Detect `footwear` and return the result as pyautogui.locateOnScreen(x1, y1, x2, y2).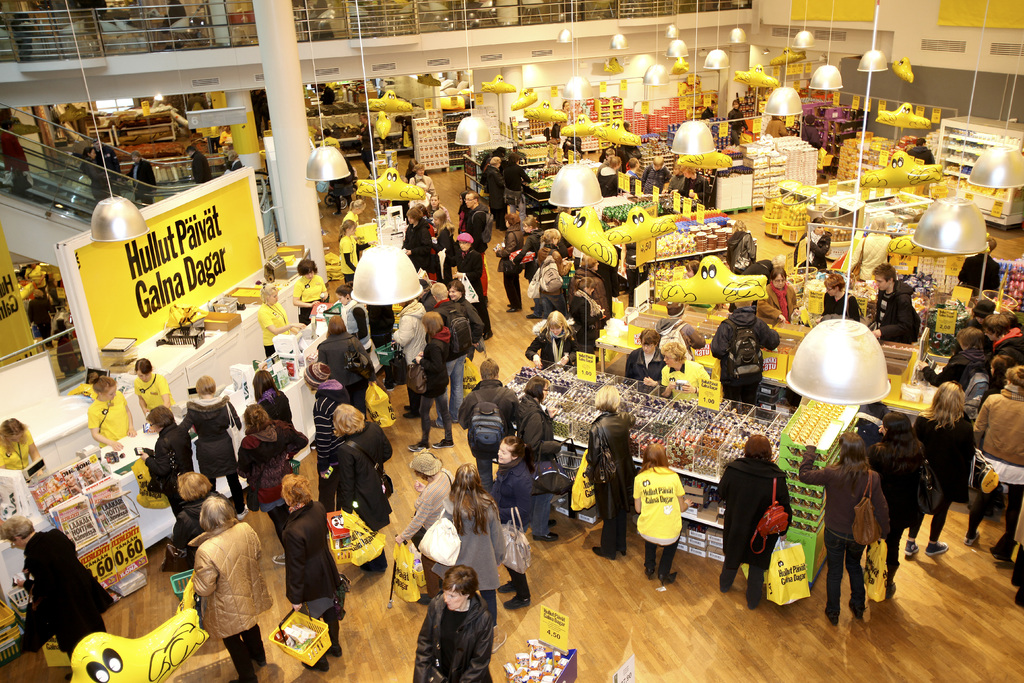
pyautogui.locateOnScreen(922, 536, 952, 554).
